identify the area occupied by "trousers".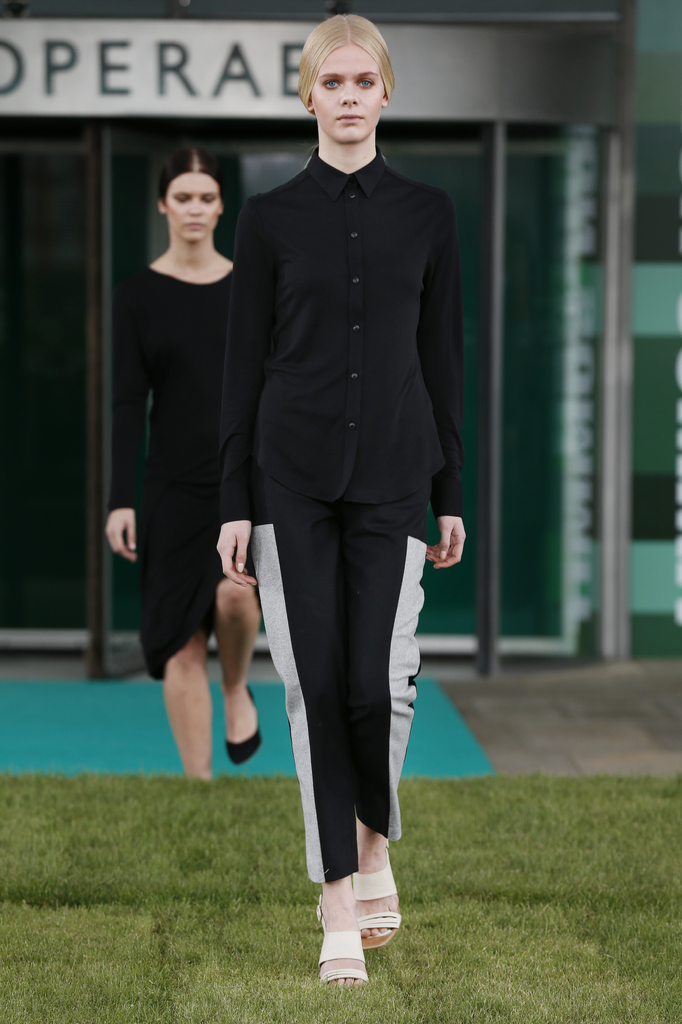
Area: 255 521 434 890.
